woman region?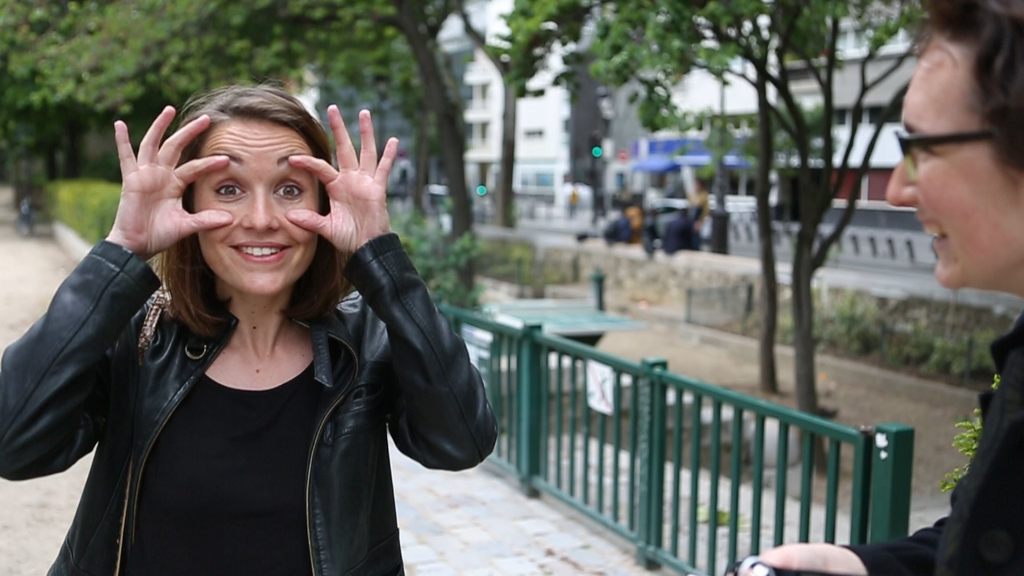
[x1=0, y1=83, x2=493, y2=575]
